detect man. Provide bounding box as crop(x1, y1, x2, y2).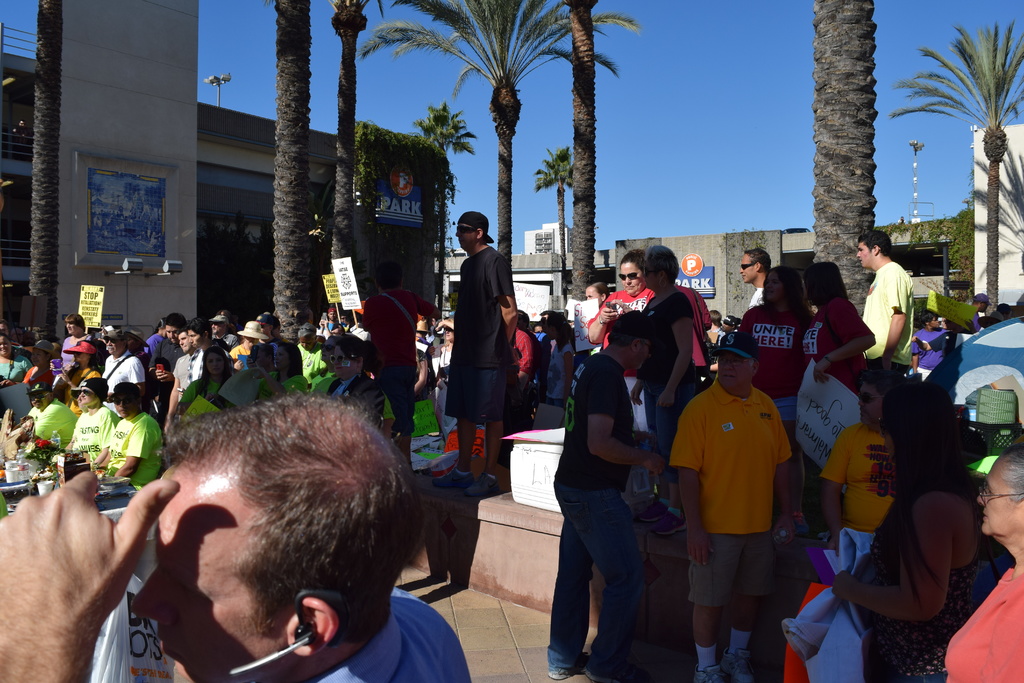
crop(256, 316, 305, 382).
